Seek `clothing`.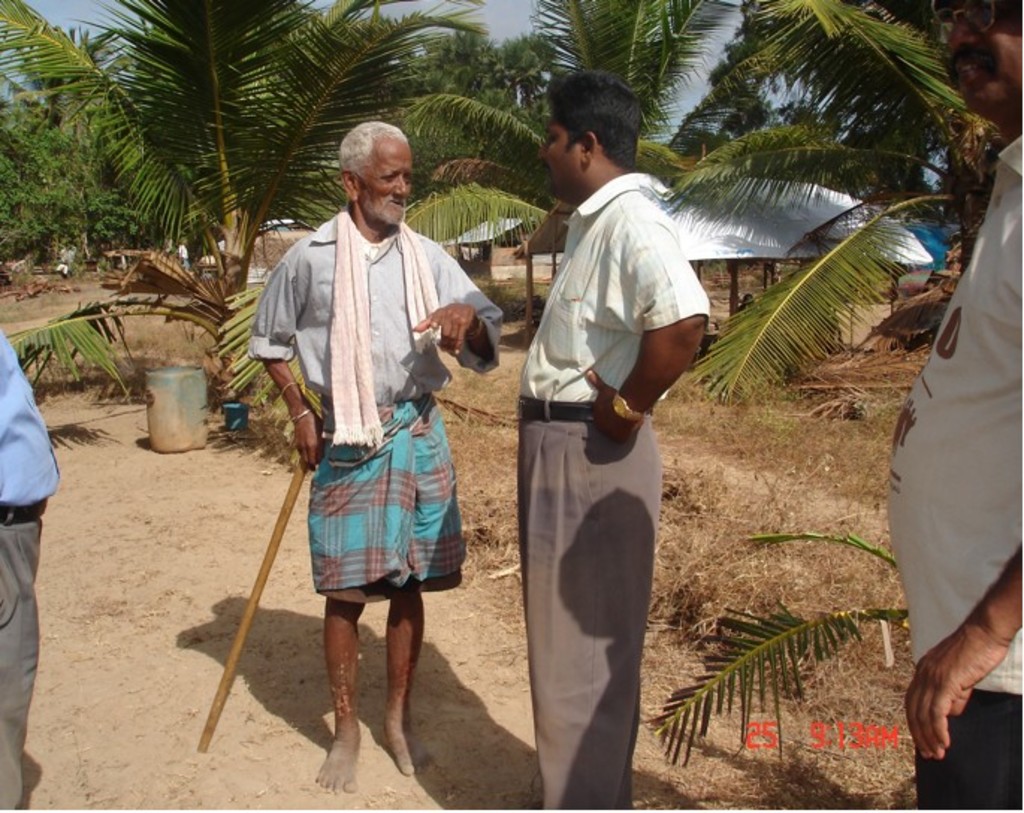
<box>250,199,508,596</box>.
